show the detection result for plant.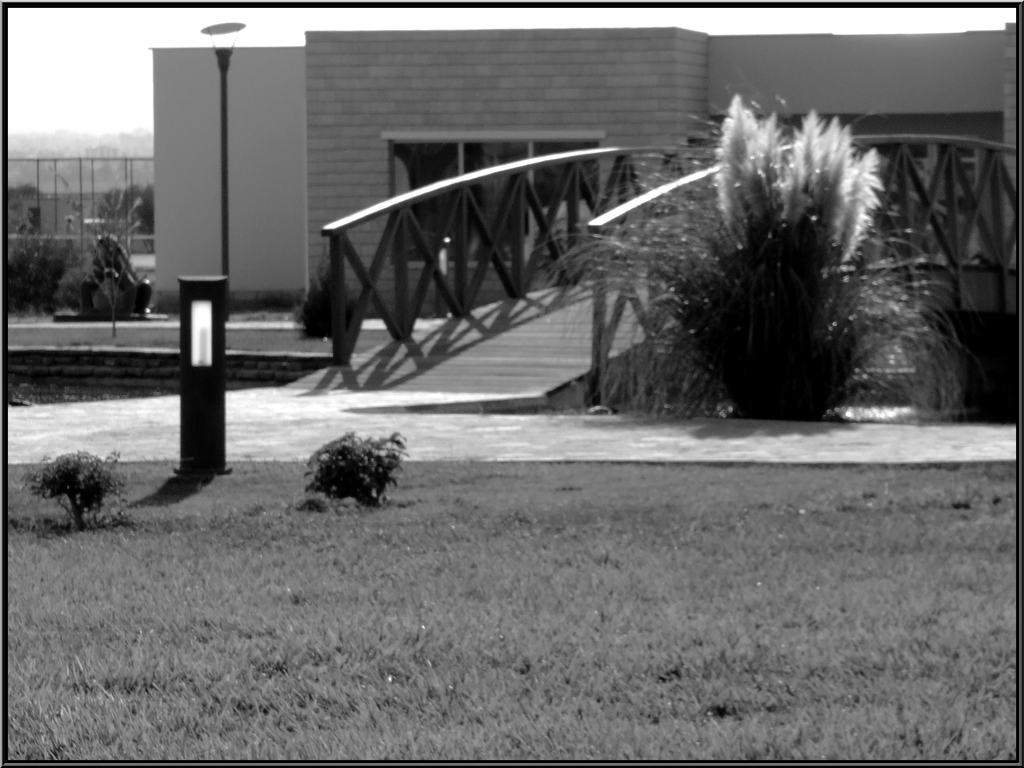
[left=10, top=161, right=140, bottom=352].
